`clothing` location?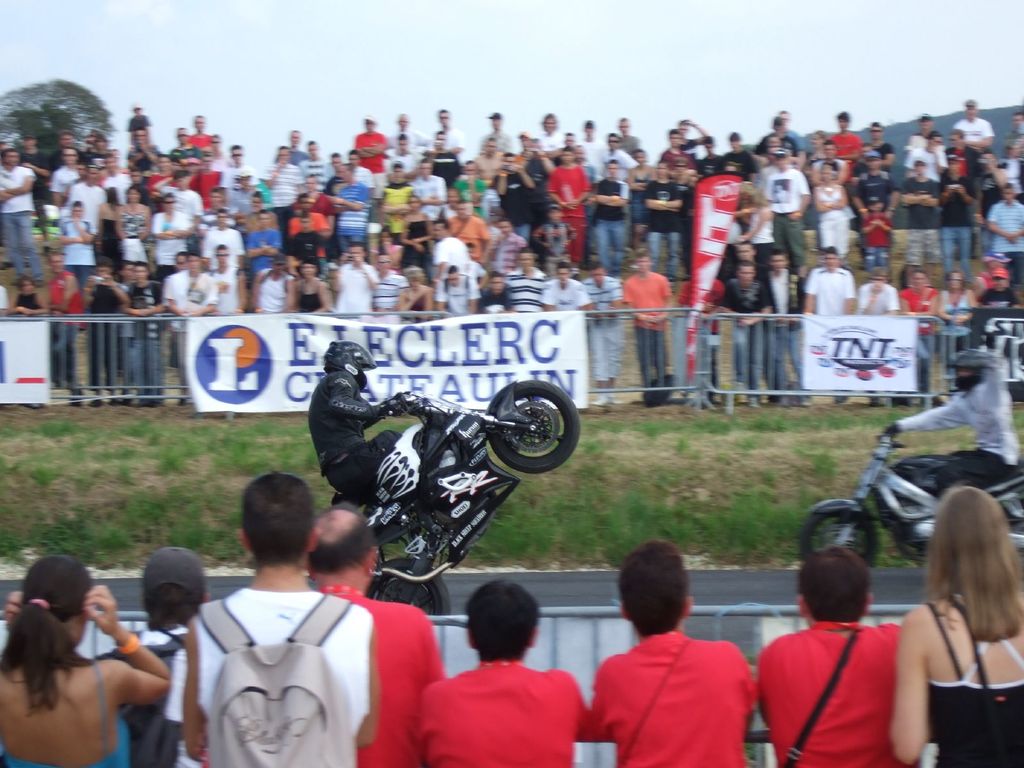
<region>432, 151, 461, 179</region>
